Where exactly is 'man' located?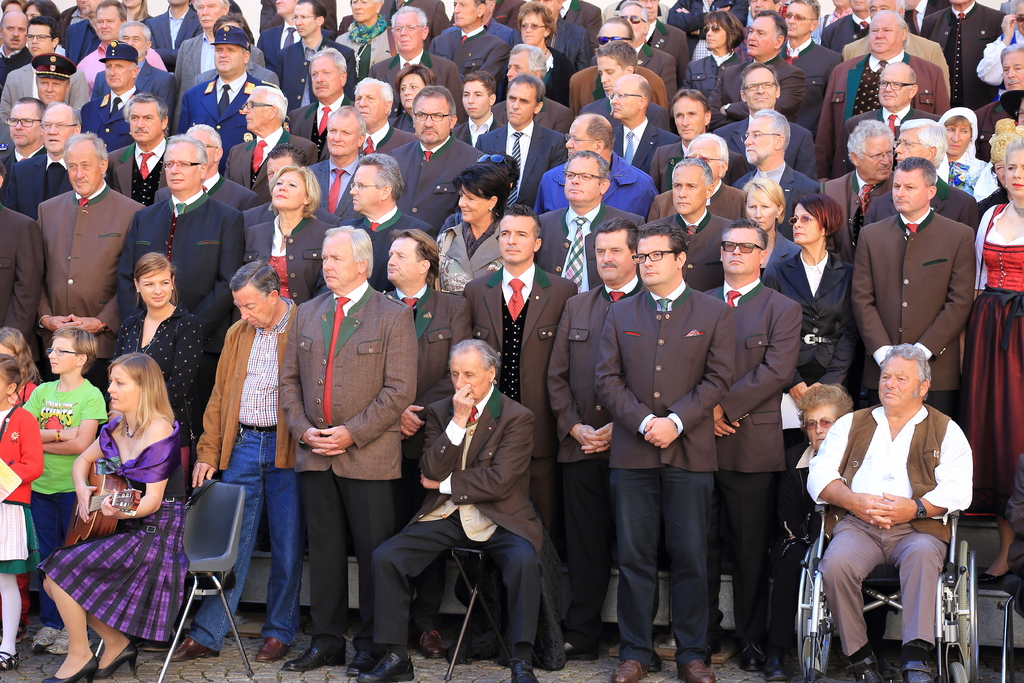
Its bounding box is (568, 14, 674, 125).
